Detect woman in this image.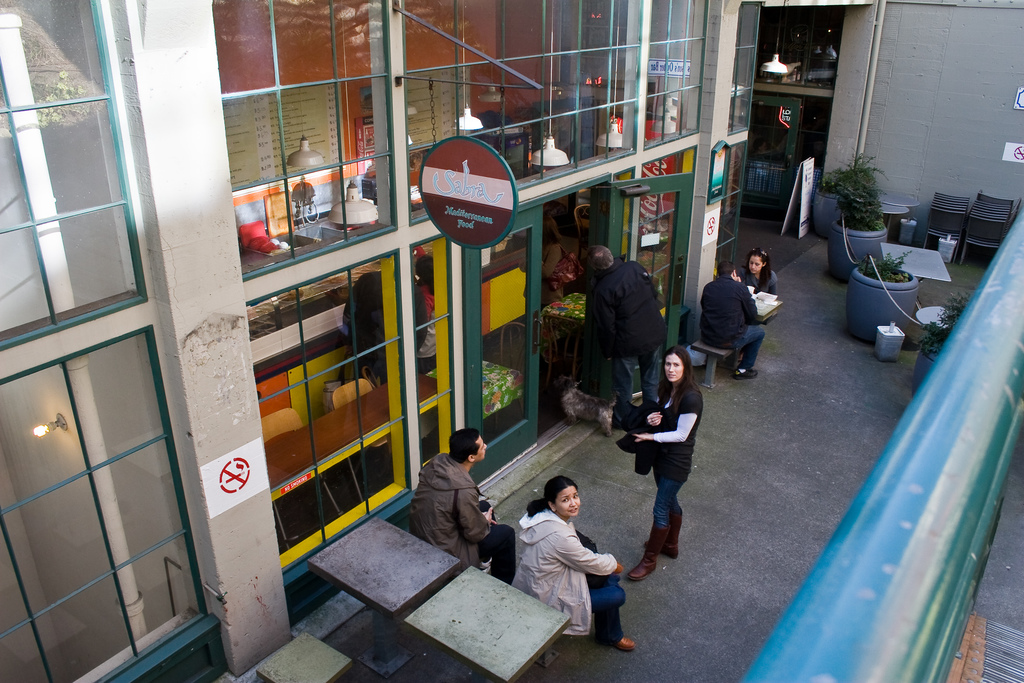
Detection: [x1=510, y1=482, x2=629, y2=645].
